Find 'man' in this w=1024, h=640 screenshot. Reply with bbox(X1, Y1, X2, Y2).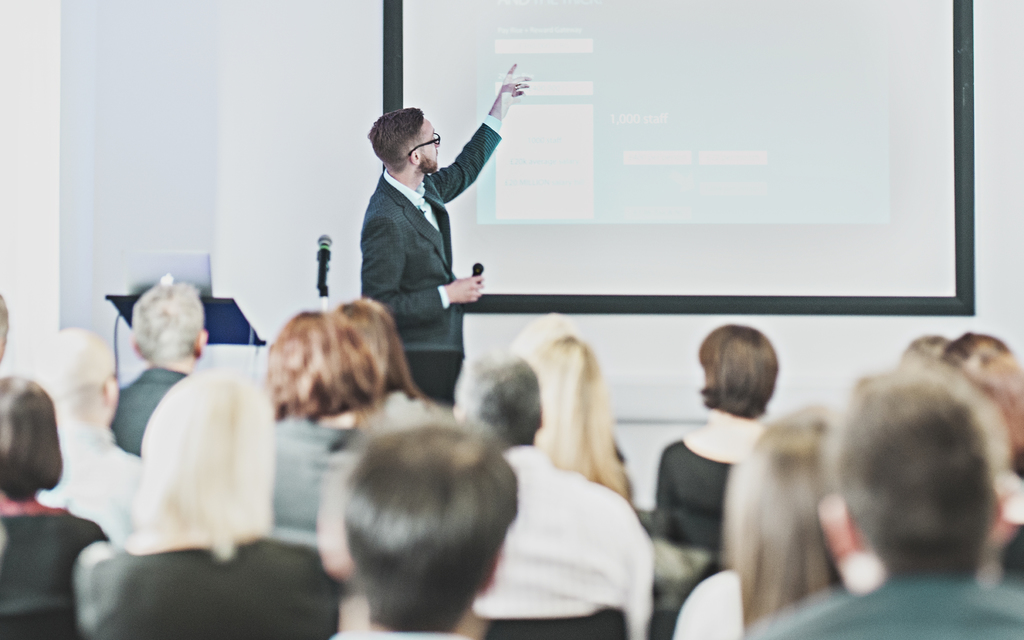
bbox(0, 293, 10, 363).
